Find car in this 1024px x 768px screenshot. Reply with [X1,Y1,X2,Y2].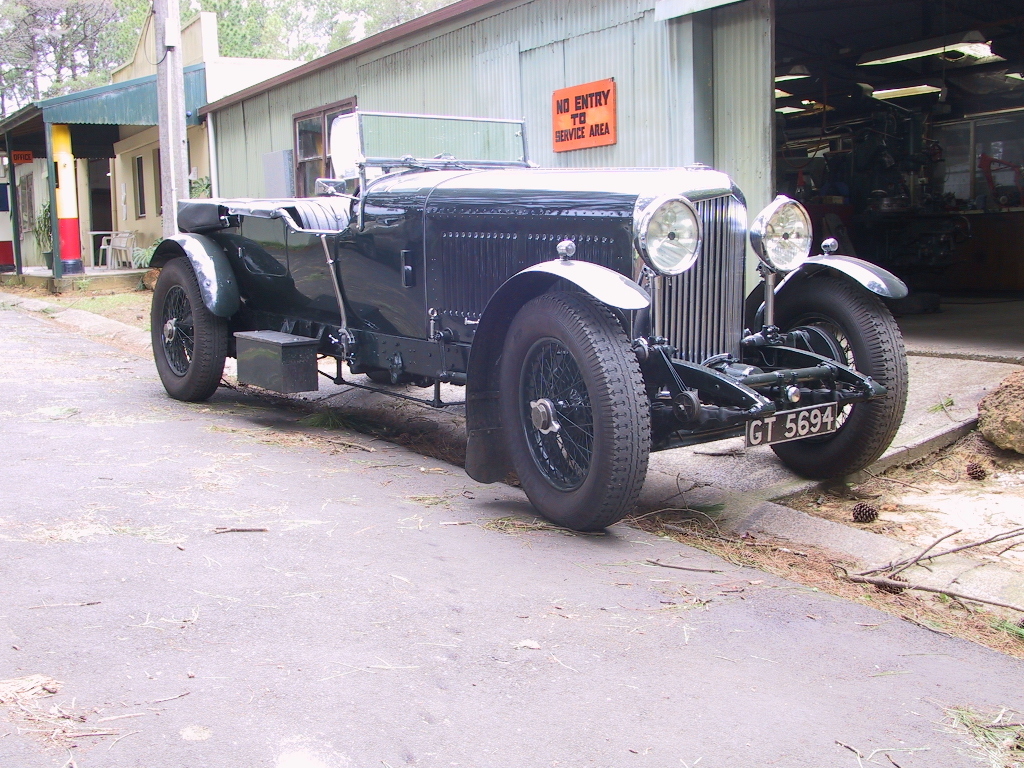
[143,115,905,525].
